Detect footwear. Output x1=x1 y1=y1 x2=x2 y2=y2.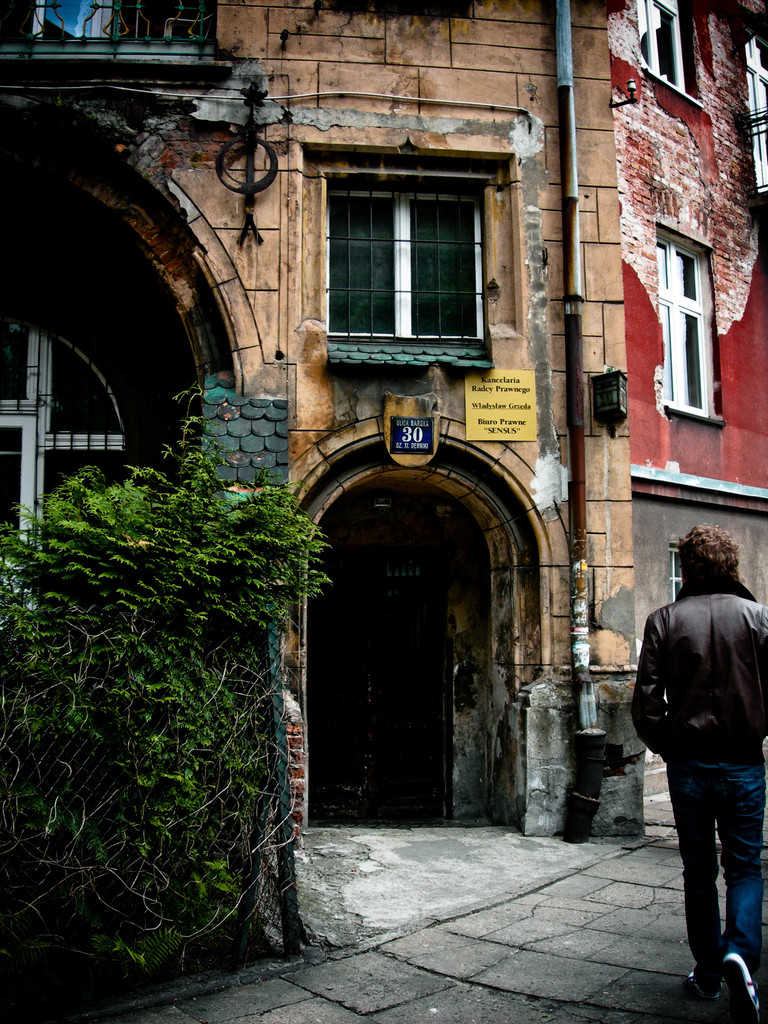
x1=723 y1=947 x2=766 y2=1023.
